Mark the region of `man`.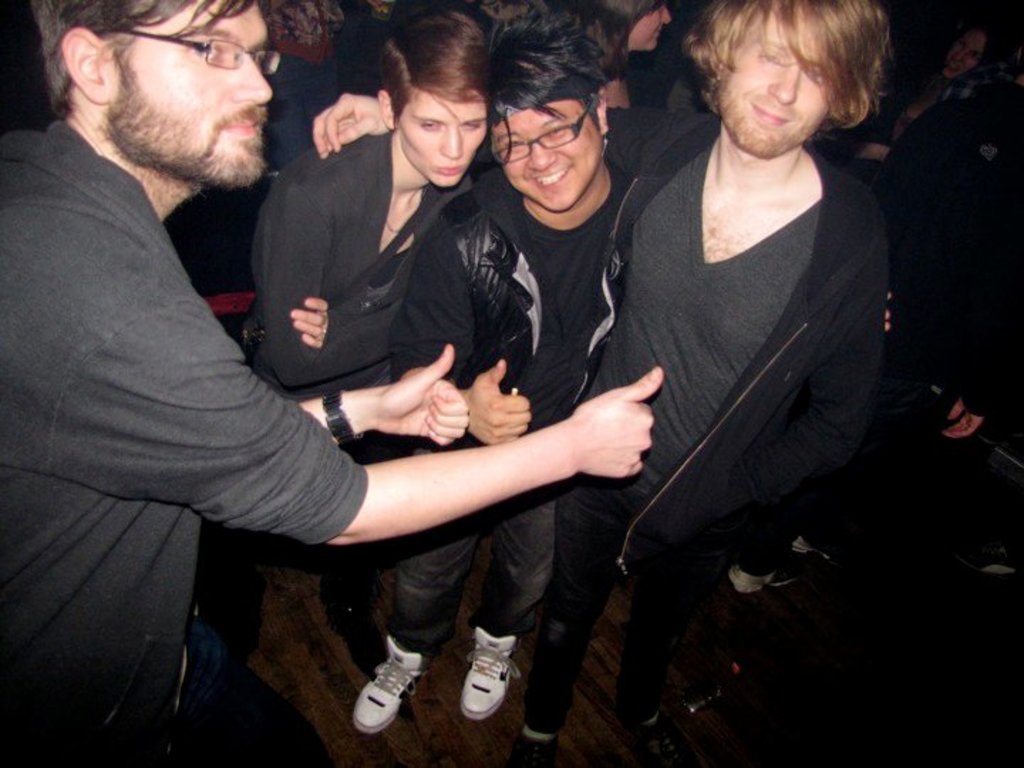
Region: x1=521 y1=0 x2=895 y2=735.
